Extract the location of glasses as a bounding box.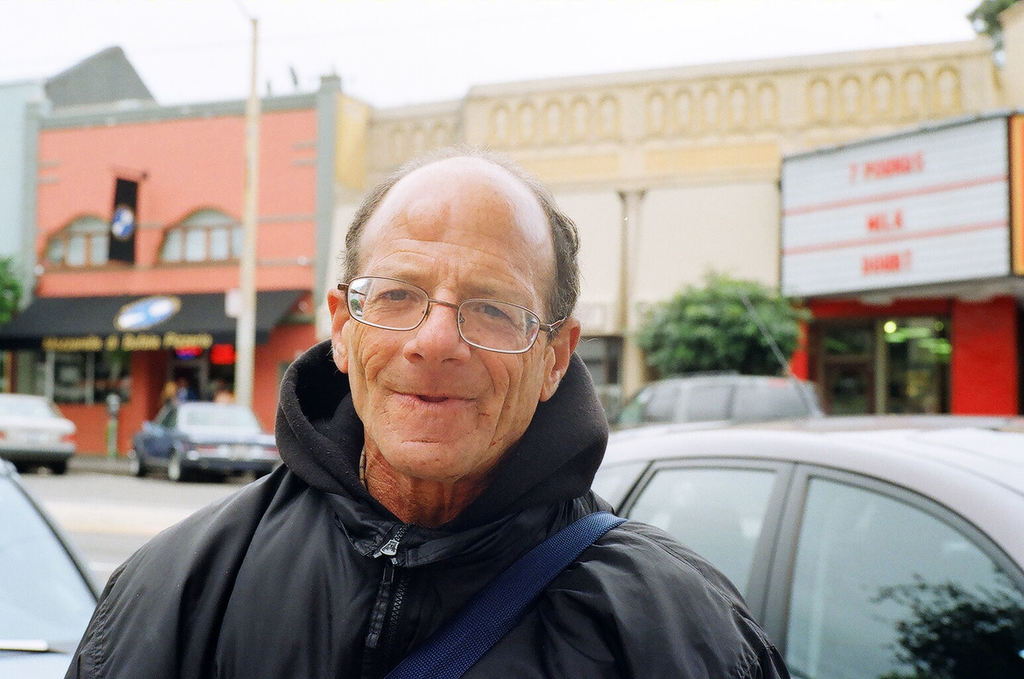
box(335, 277, 573, 361).
